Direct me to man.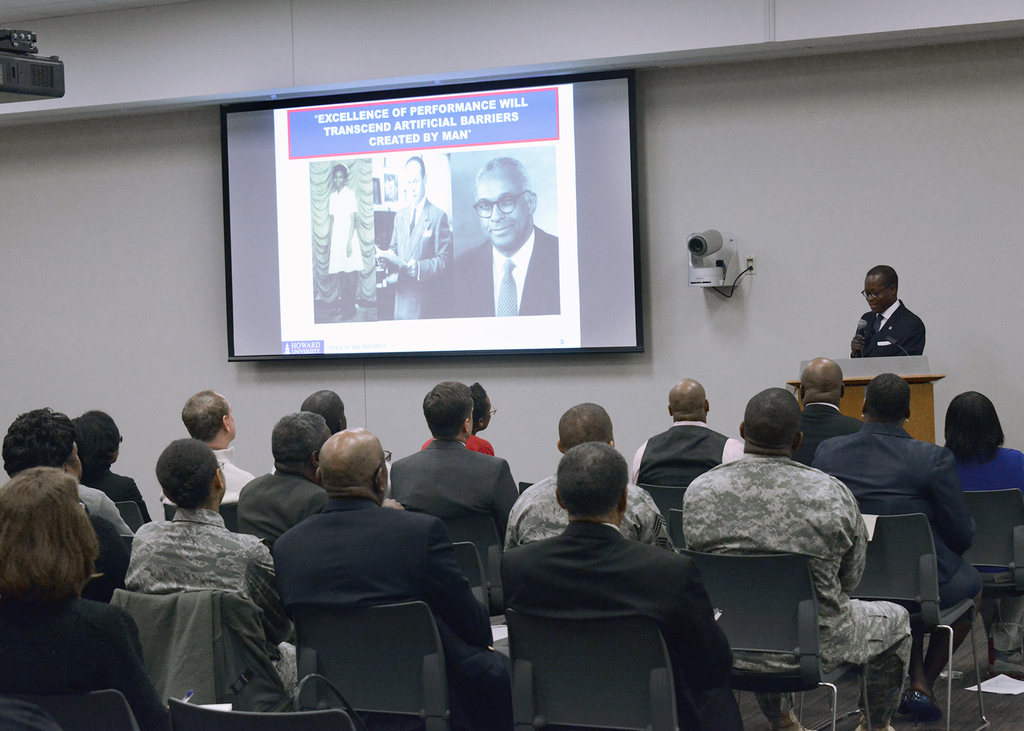
Direction: detection(372, 156, 460, 316).
